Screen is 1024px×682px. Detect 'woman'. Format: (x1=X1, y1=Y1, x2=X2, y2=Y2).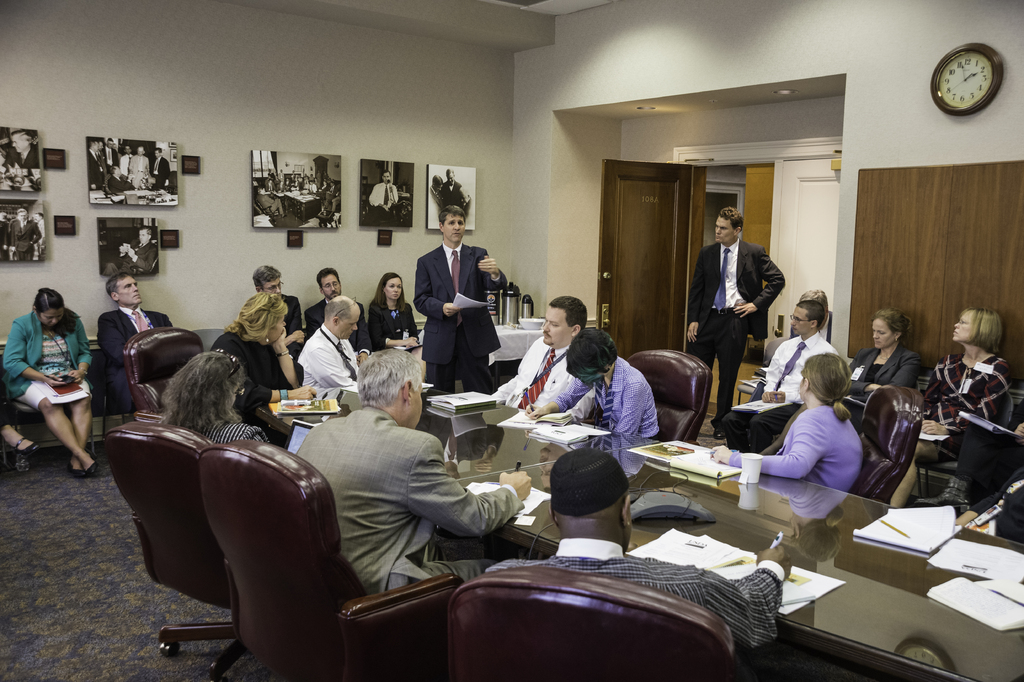
(x1=953, y1=475, x2=1023, y2=546).
